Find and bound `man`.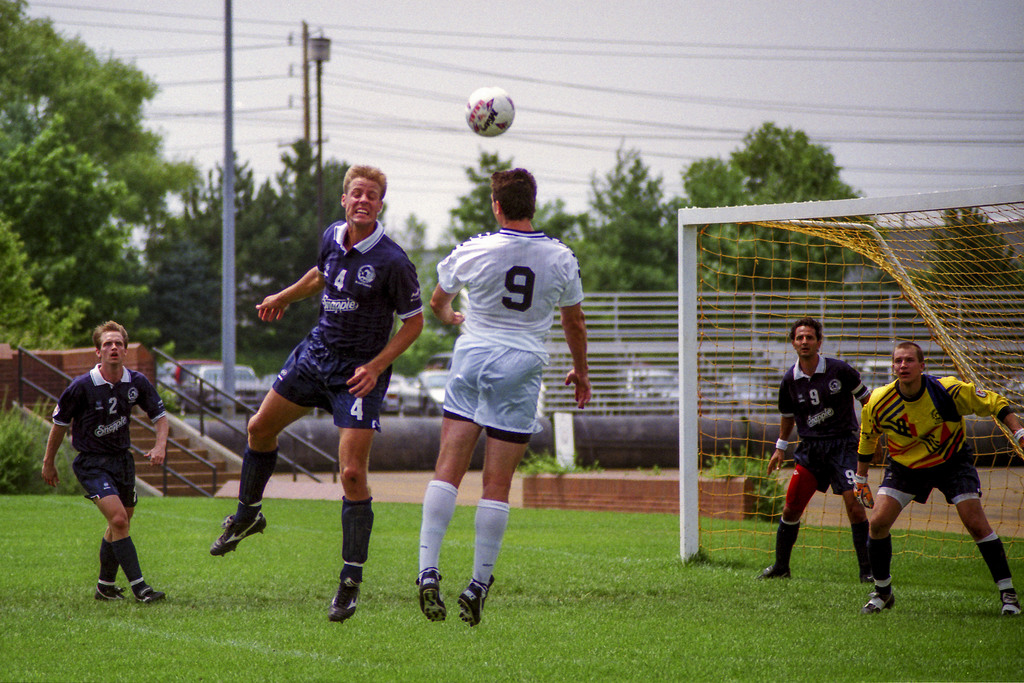
Bound: 42 319 166 602.
